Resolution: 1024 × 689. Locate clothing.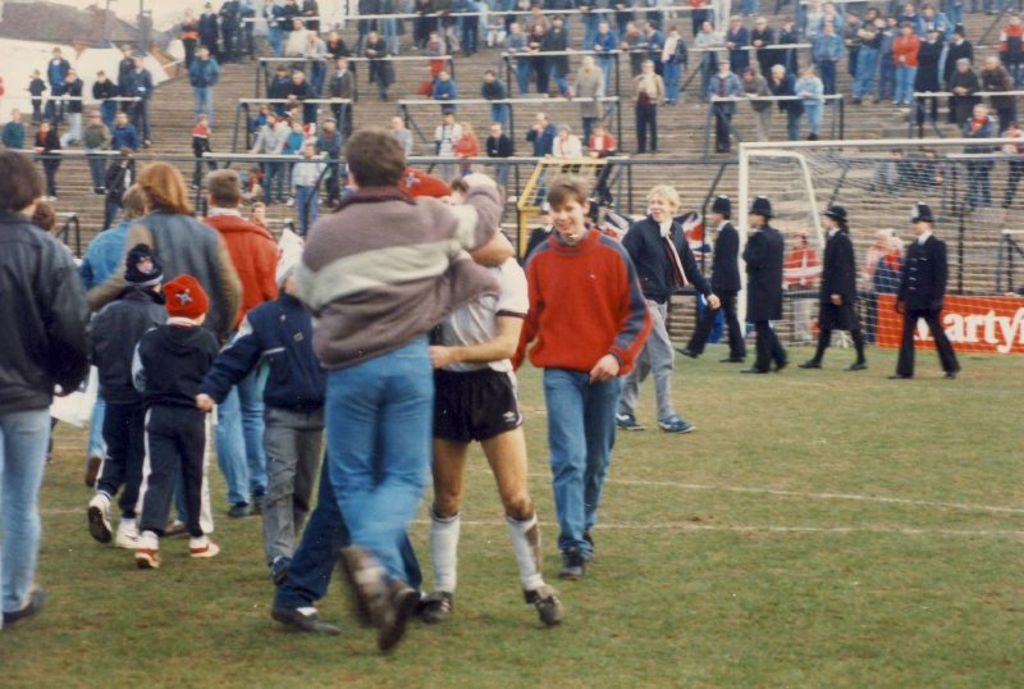
[x1=425, y1=209, x2=536, y2=448].
